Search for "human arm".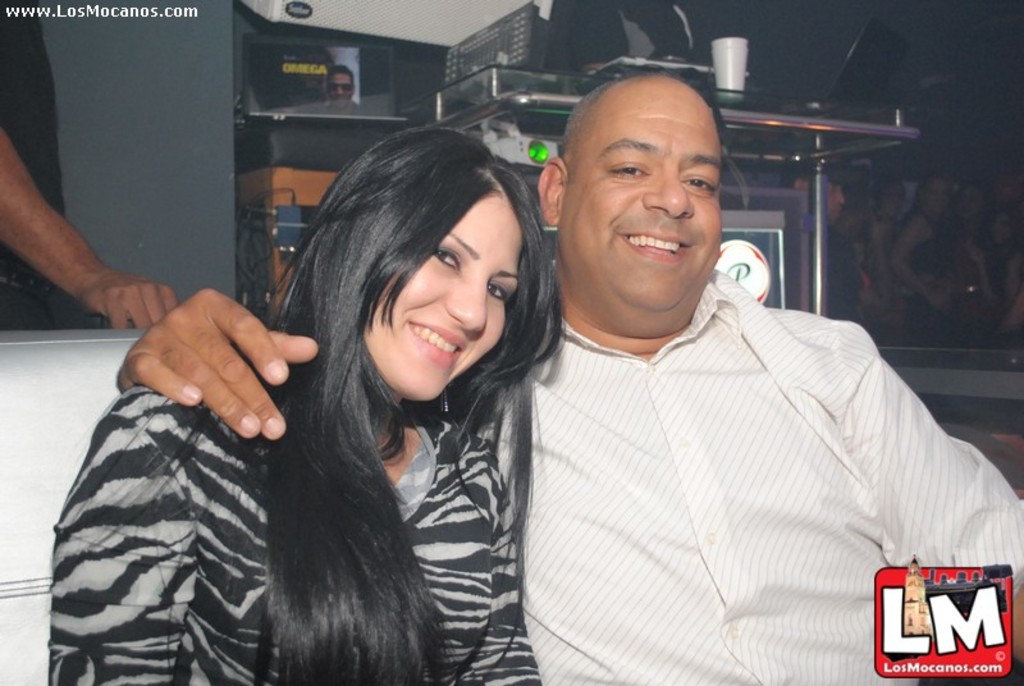
Found at l=887, t=218, r=942, b=311.
